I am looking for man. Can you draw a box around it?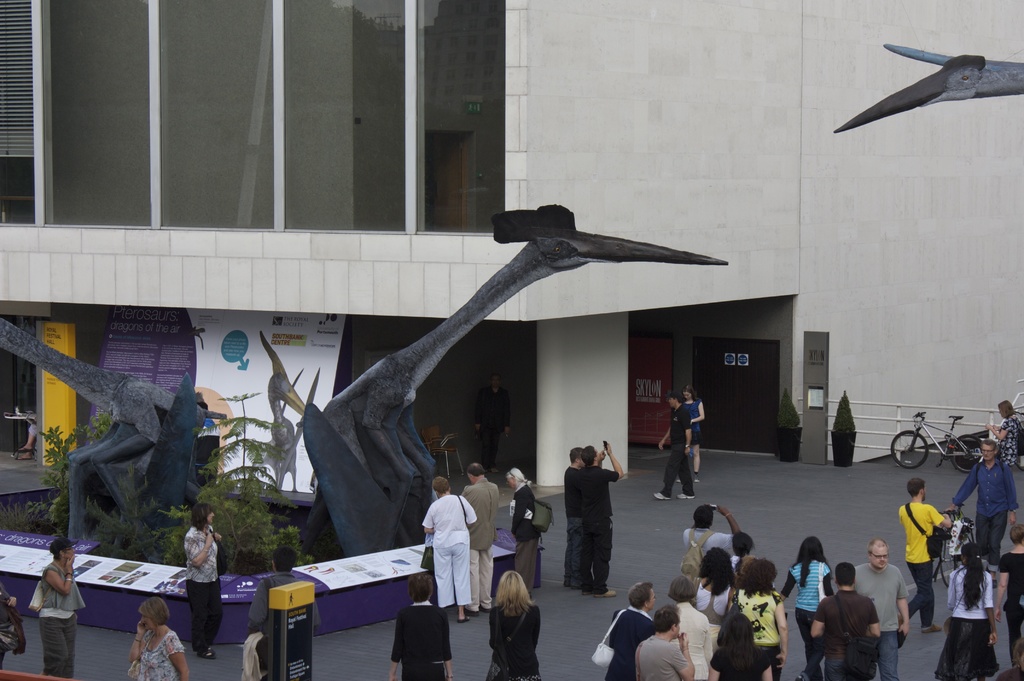
Sure, the bounding box is [635, 605, 695, 680].
